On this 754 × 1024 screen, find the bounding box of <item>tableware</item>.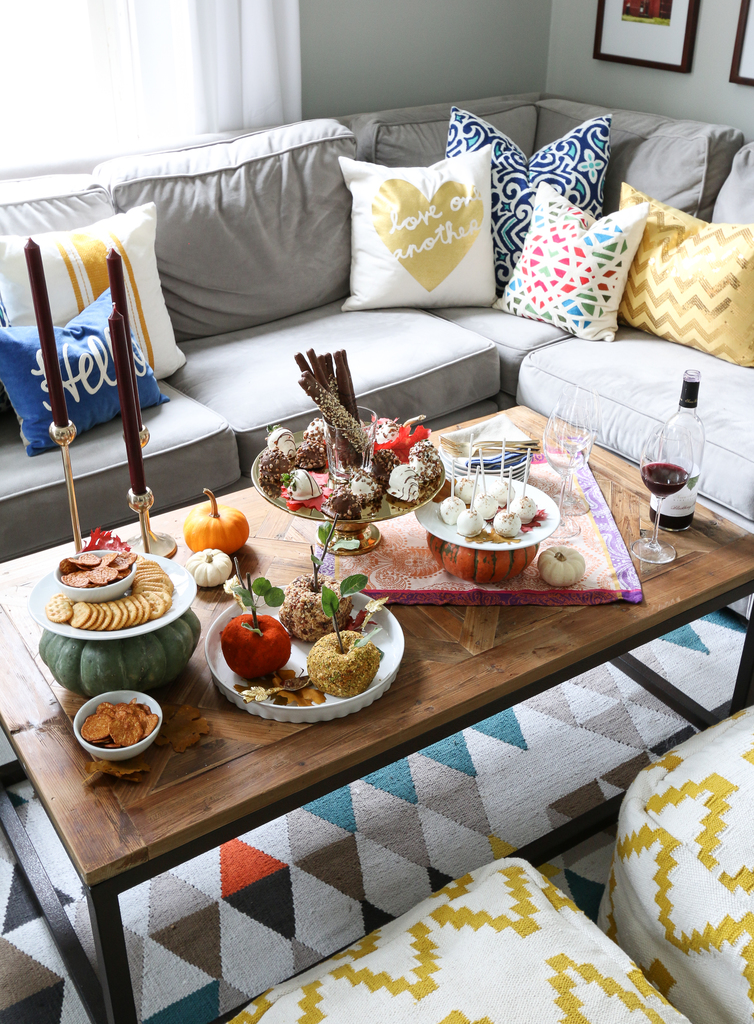
Bounding box: (61,692,174,766).
